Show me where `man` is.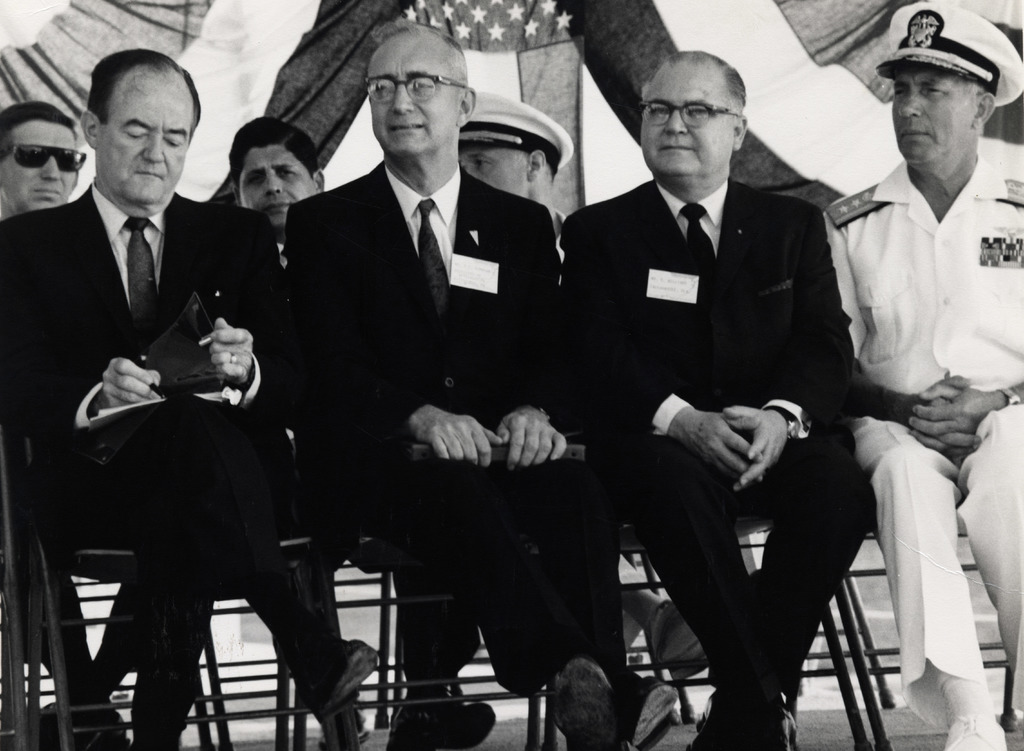
`man` is at box=[0, 92, 152, 750].
